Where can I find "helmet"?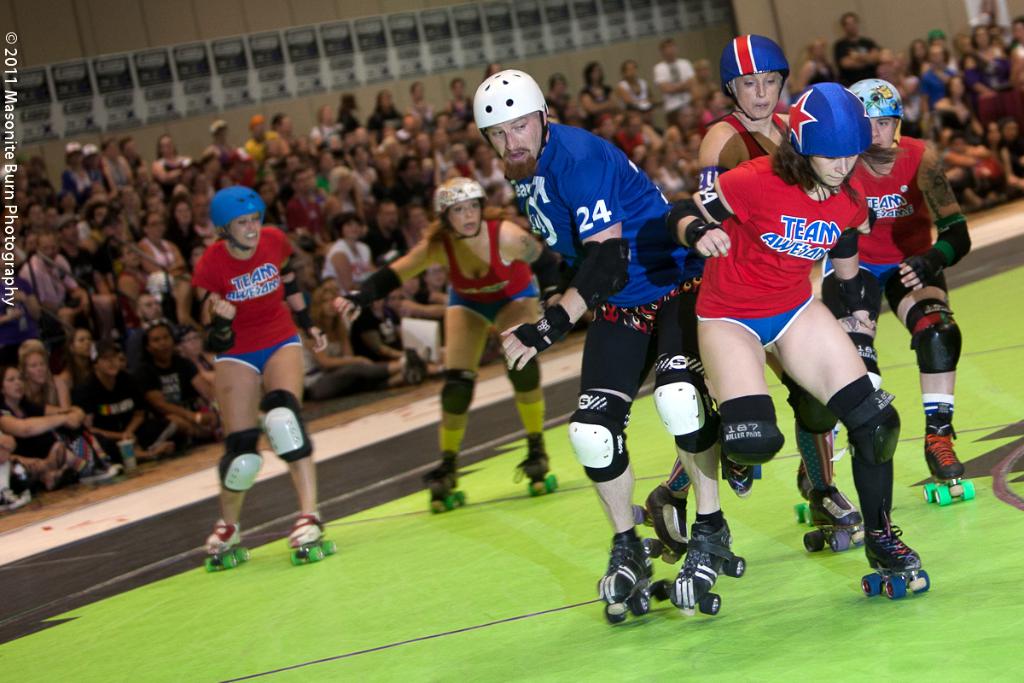
You can find it at x1=783, y1=84, x2=876, y2=190.
